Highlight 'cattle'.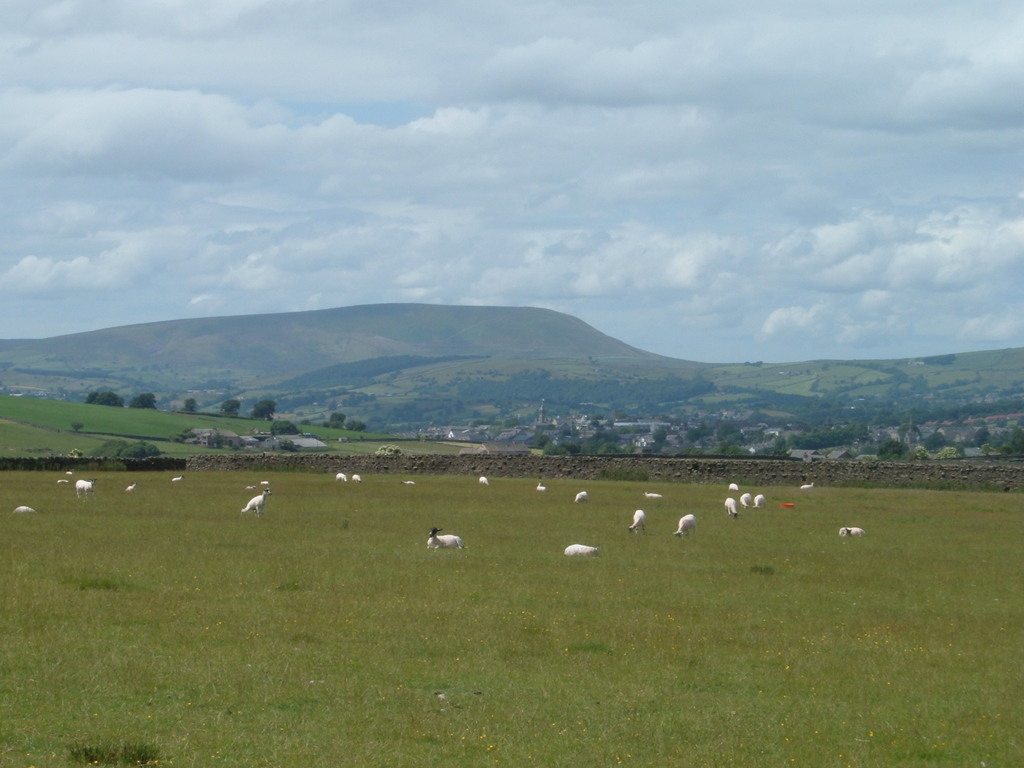
Highlighted region: l=124, t=483, r=136, b=492.
